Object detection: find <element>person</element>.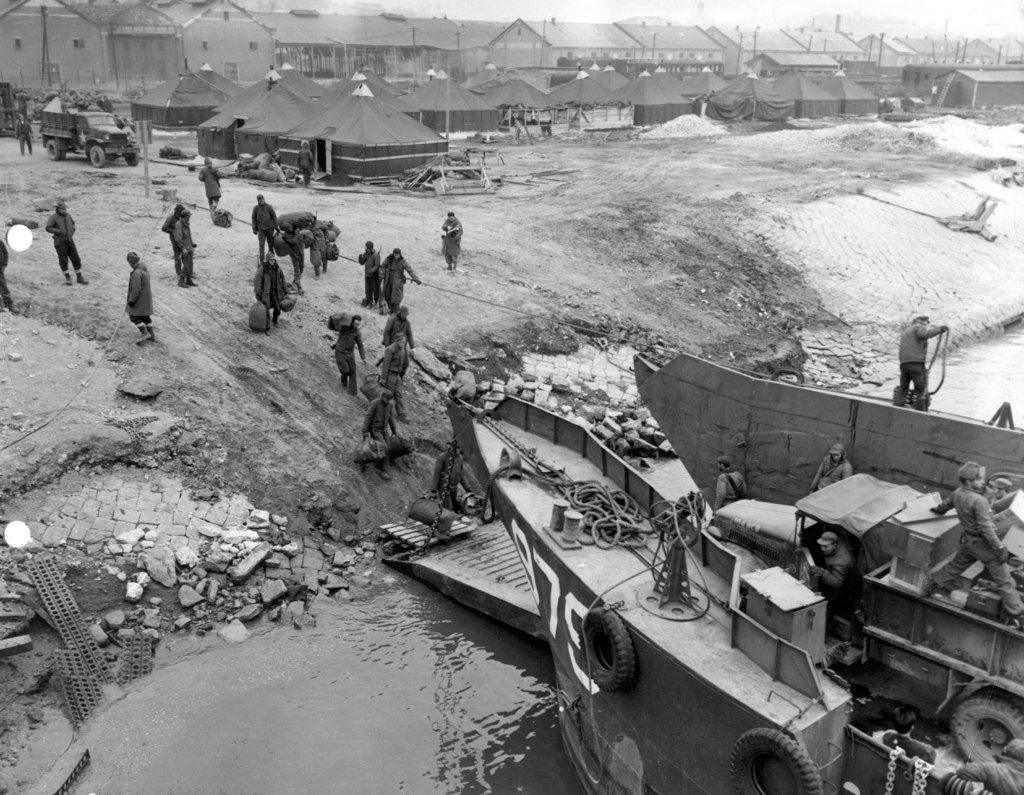
172 209 199 291.
